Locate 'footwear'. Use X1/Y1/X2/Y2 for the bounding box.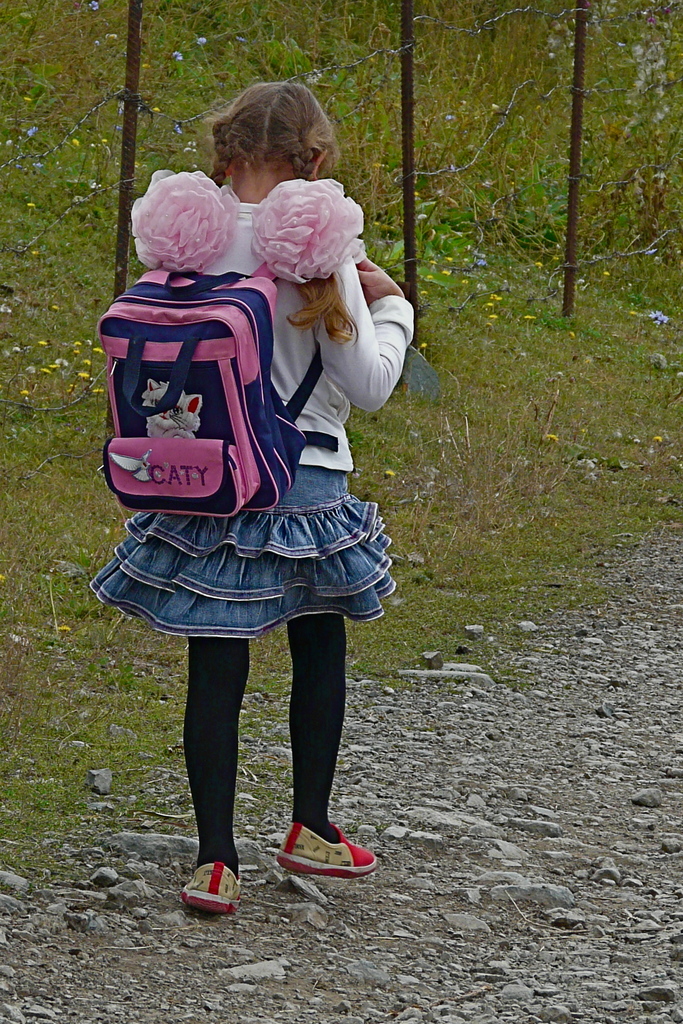
271/822/381/877.
